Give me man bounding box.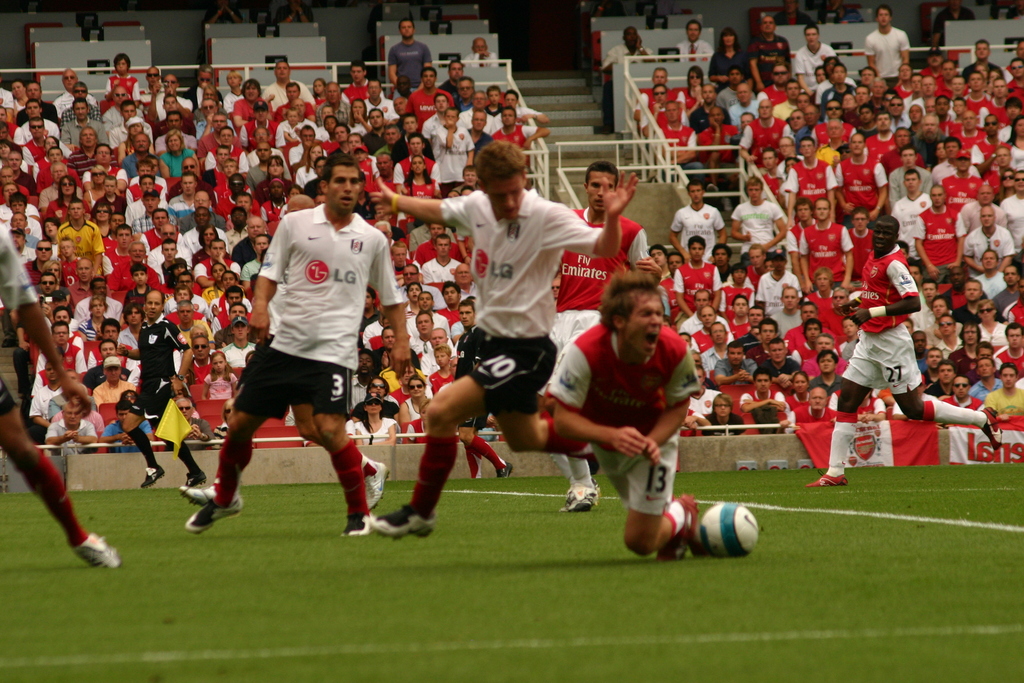
725/80/763/134.
